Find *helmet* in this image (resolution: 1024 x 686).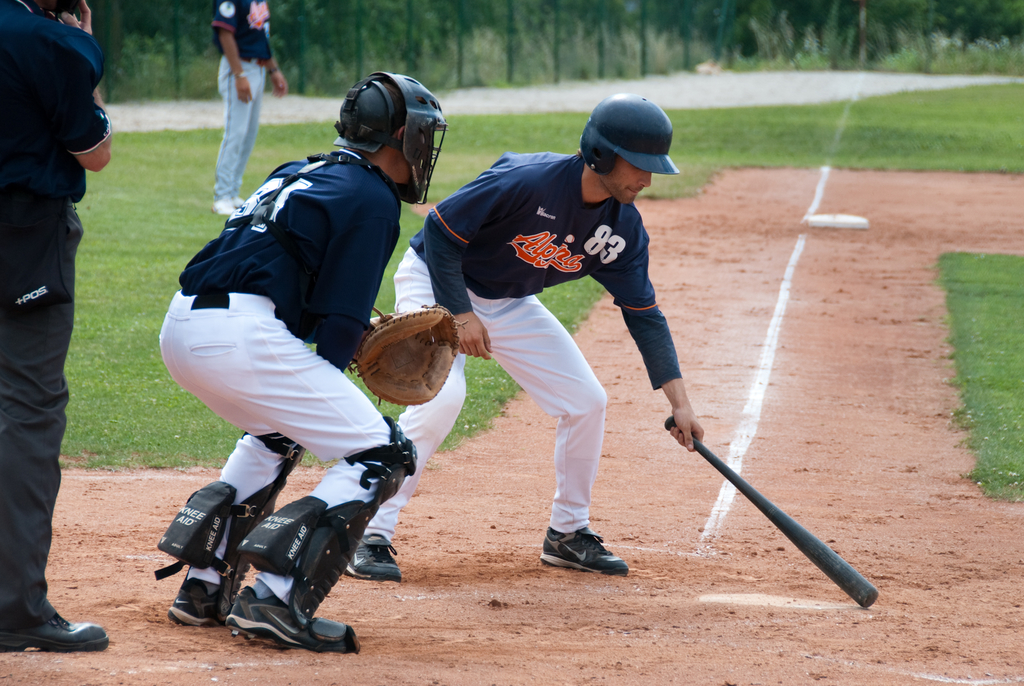
(335,70,451,212).
